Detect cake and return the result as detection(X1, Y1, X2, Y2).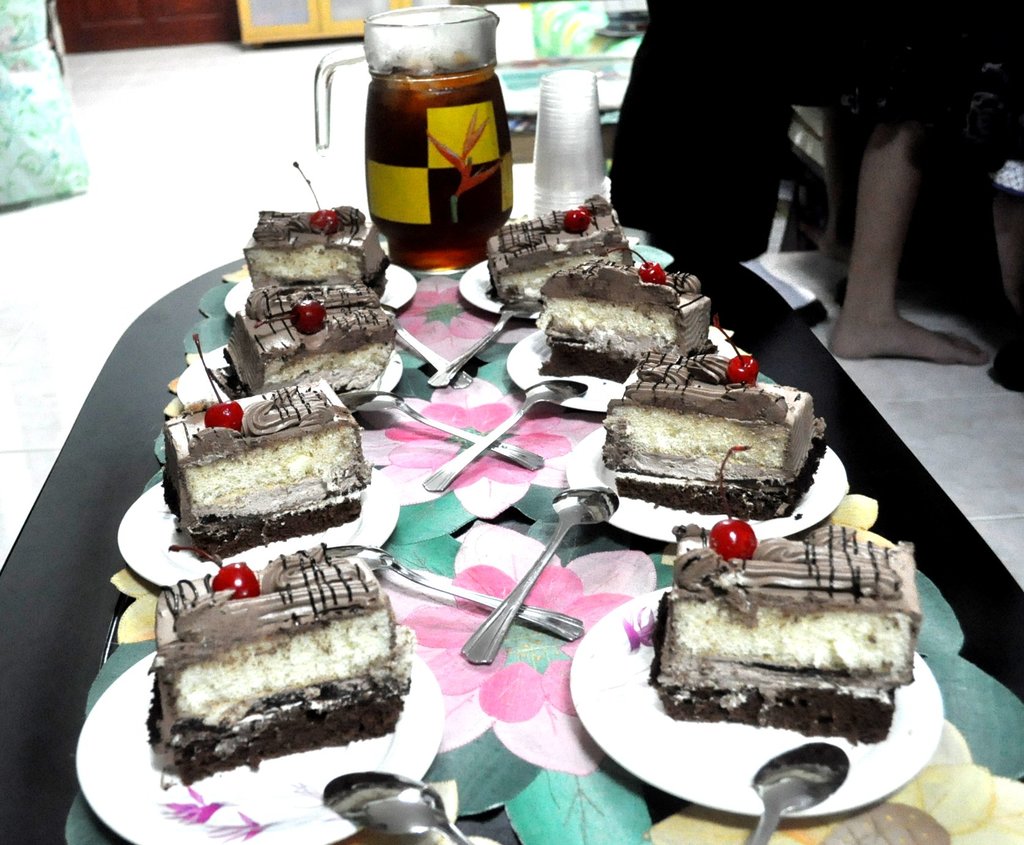
detection(224, 281, 394, 384).
